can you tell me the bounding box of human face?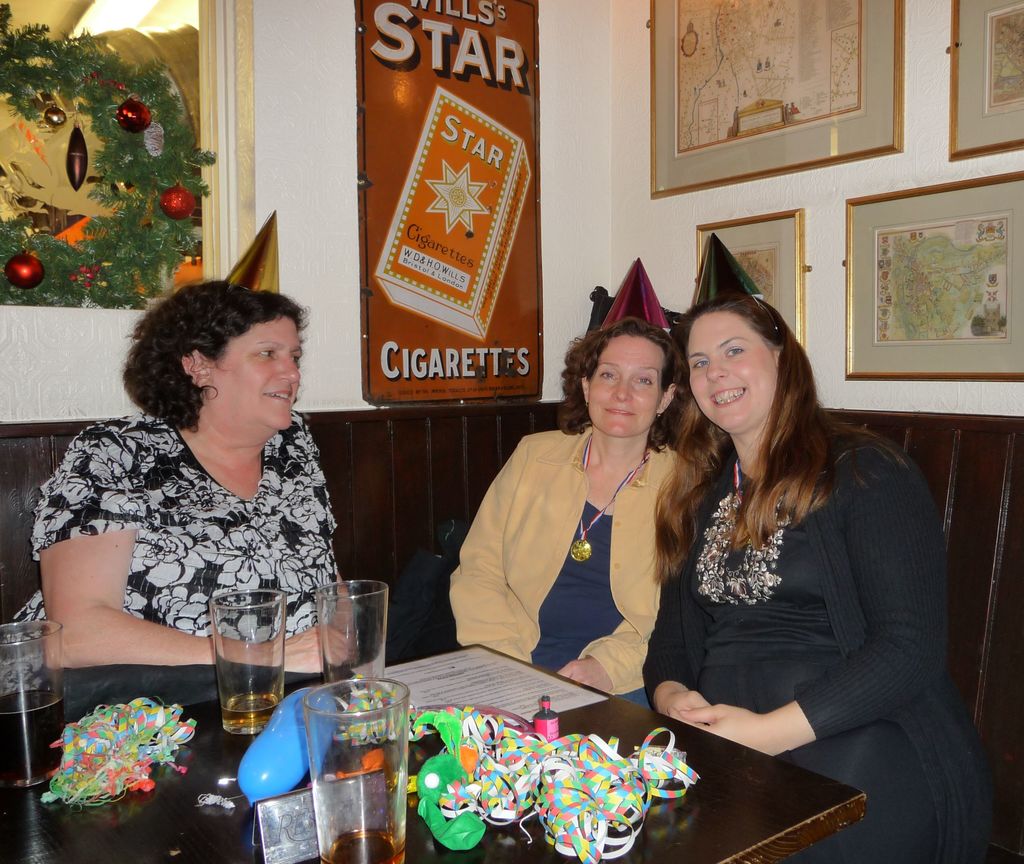
211,317,301,437.
